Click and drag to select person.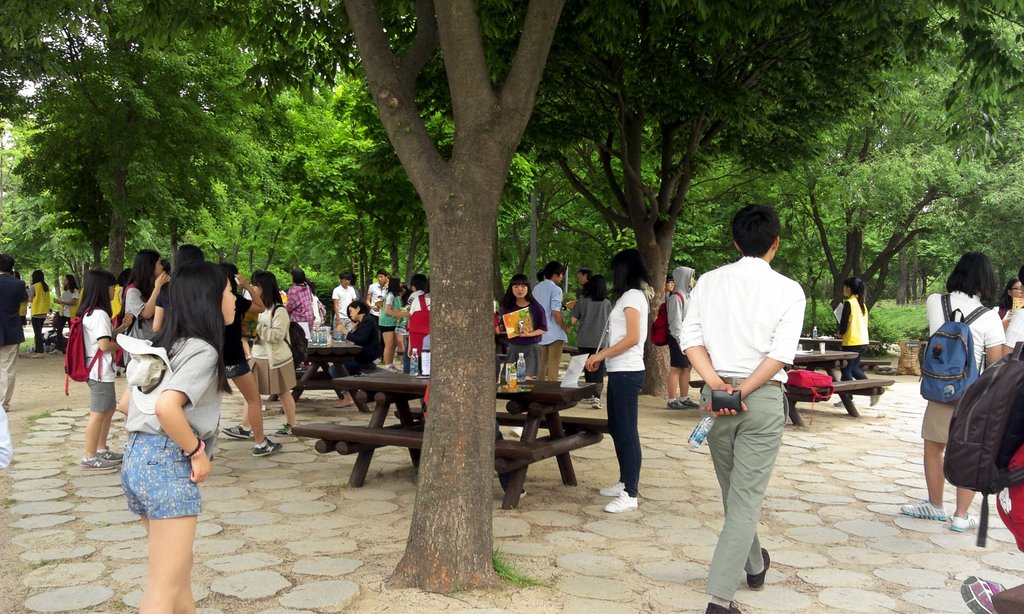
Selection: bbox=[253, 262, 306, 441].
